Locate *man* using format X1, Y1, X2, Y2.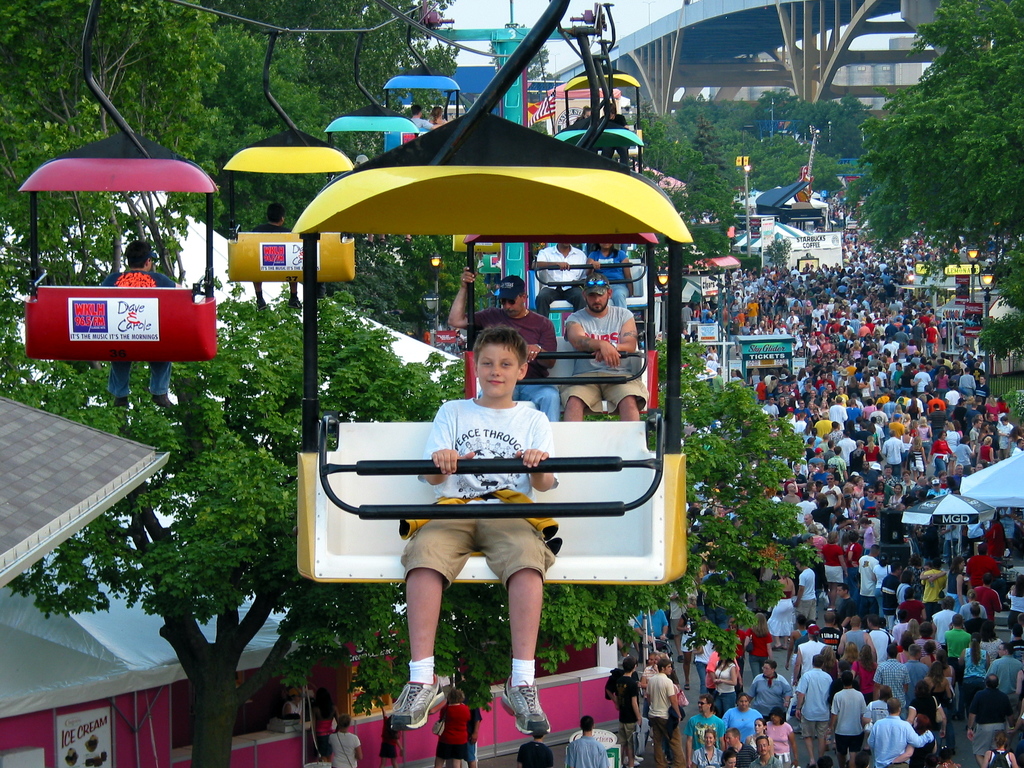
952, 463, 968, 488.
